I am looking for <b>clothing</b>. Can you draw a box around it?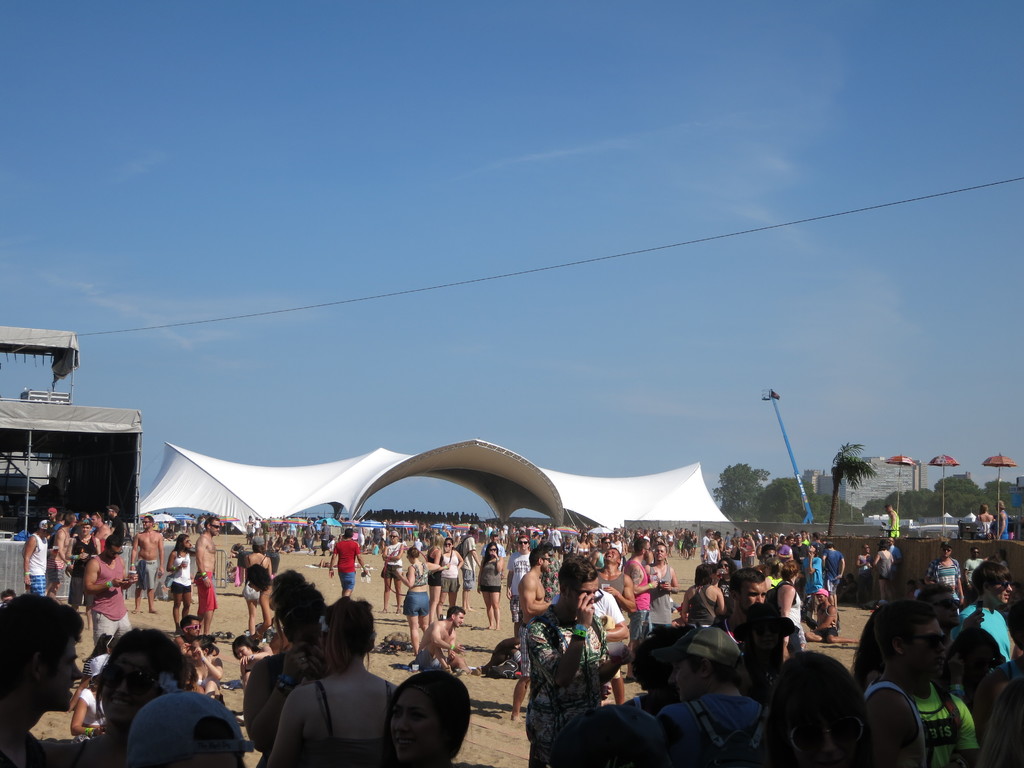
Sure, the bounding box is (285,680,397,767).
